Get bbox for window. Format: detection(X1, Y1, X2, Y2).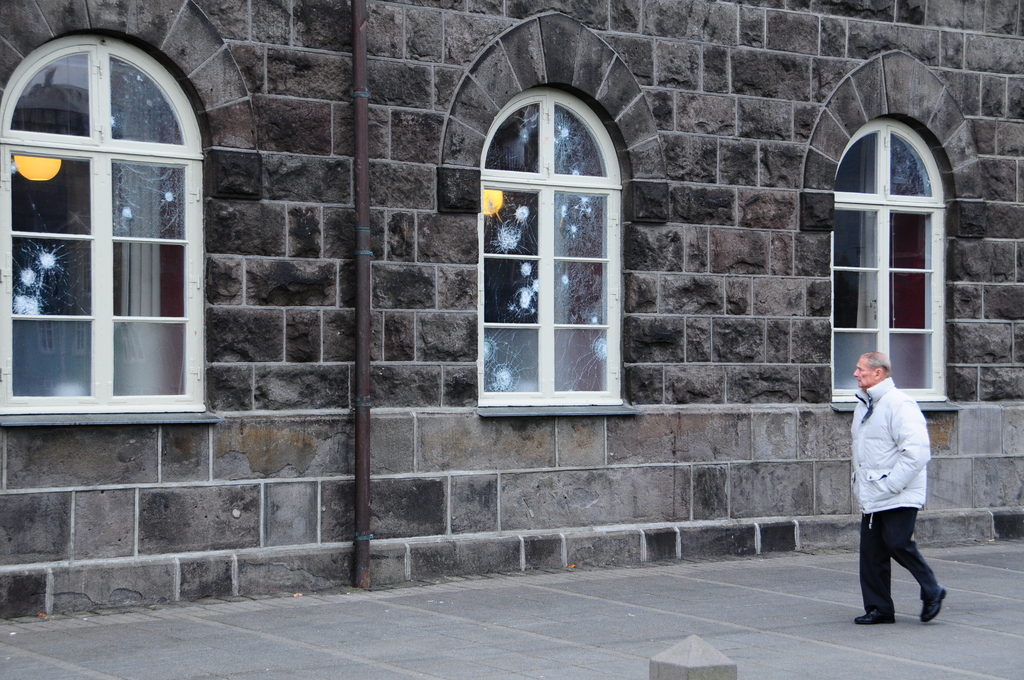
detection(829, 119, 960, 414).
